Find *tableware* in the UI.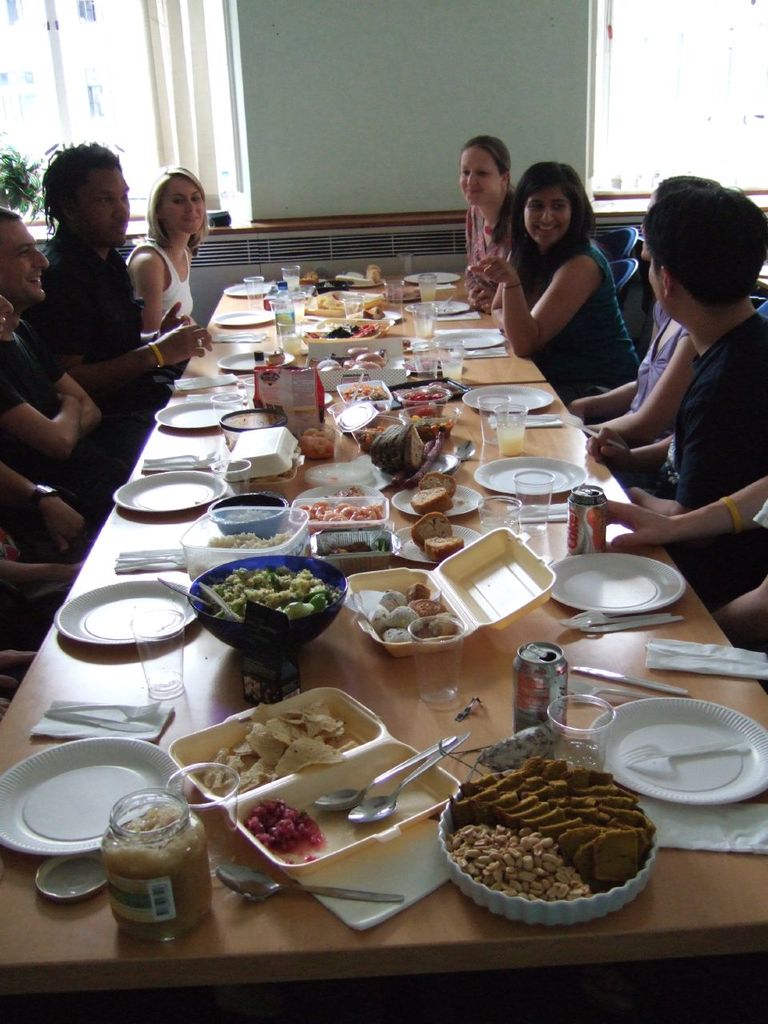
UI element at box(402, 268, 458, 286).
